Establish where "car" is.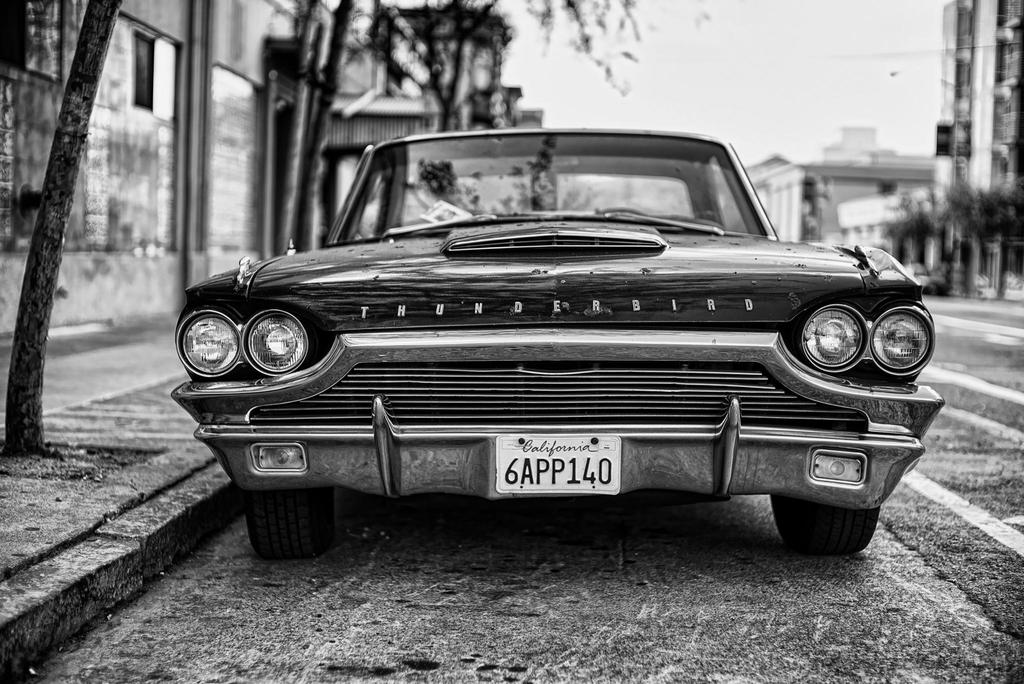
Established at <bbox>902, 259, 948, 294</bbox>.
